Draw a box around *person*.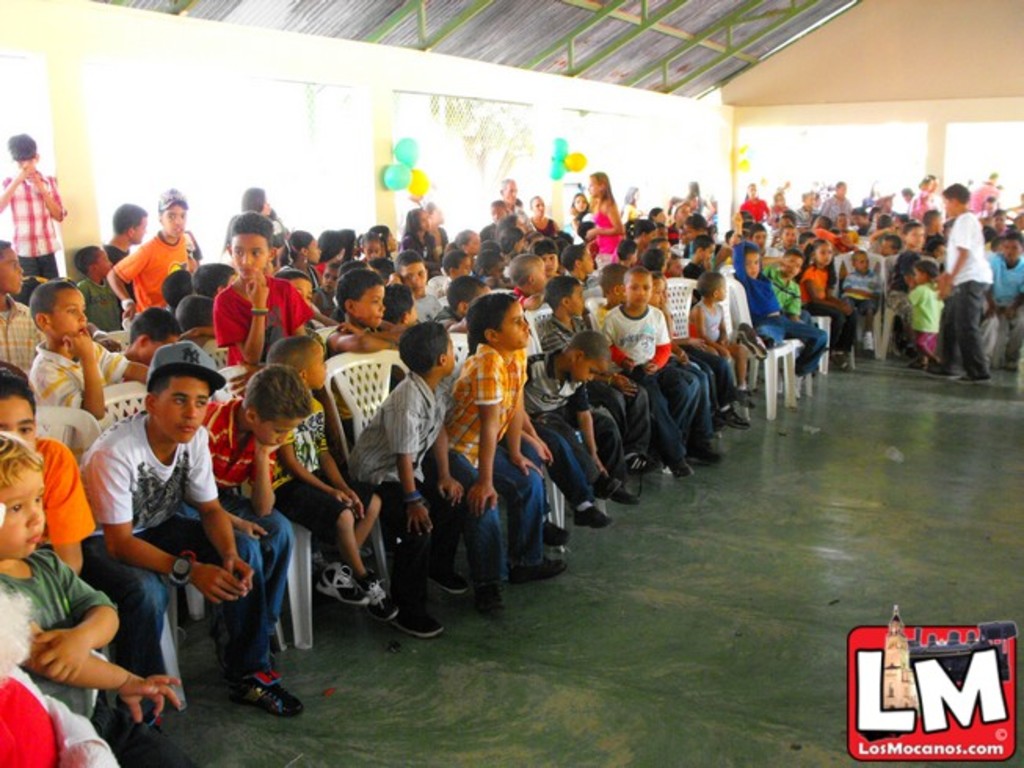
{"left": 558, "top": 243, "right": 601, "bottom": 293}.
